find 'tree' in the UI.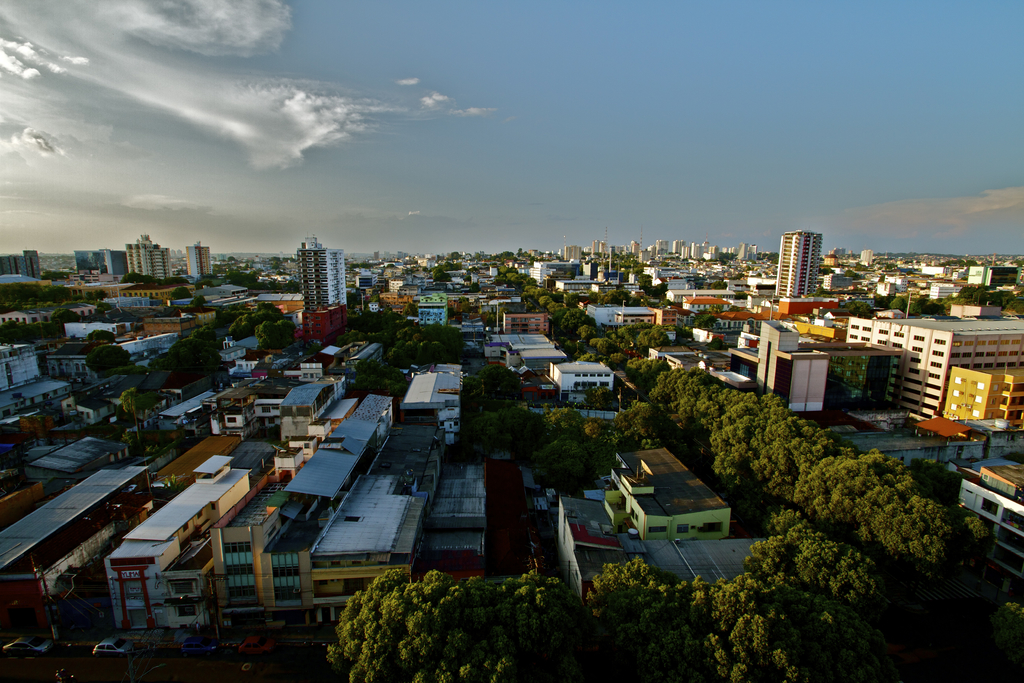
UI element at region(517, 247, 538, 259).
